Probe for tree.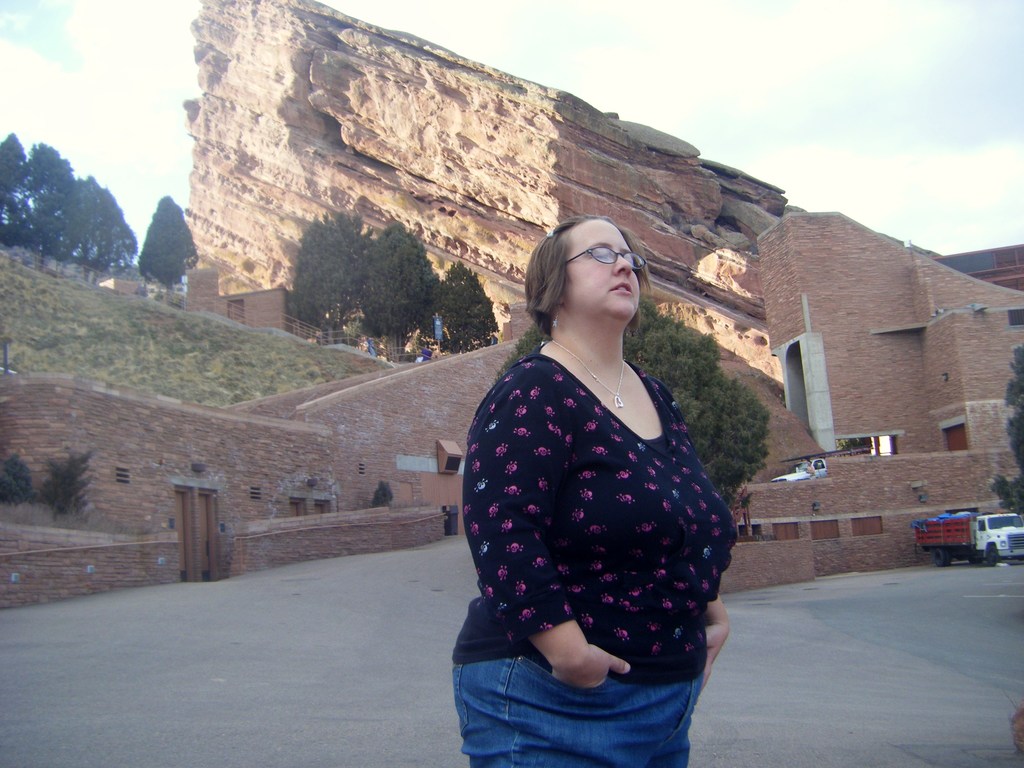
Probe result: crop(282, 218, 371, 344).
